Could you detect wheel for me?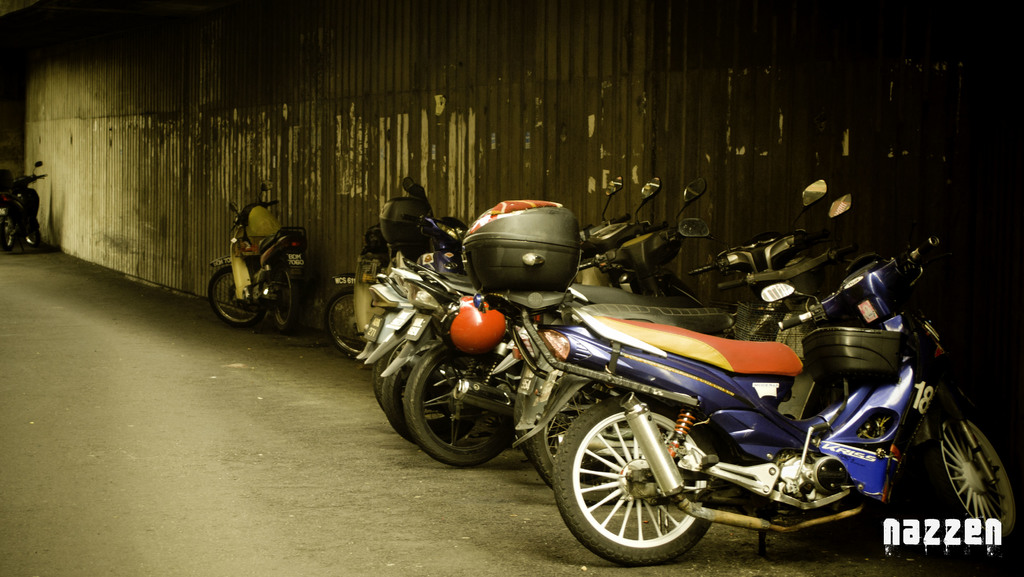
Detection result: x1=924, y1=412, x2=1014, y2=560.
